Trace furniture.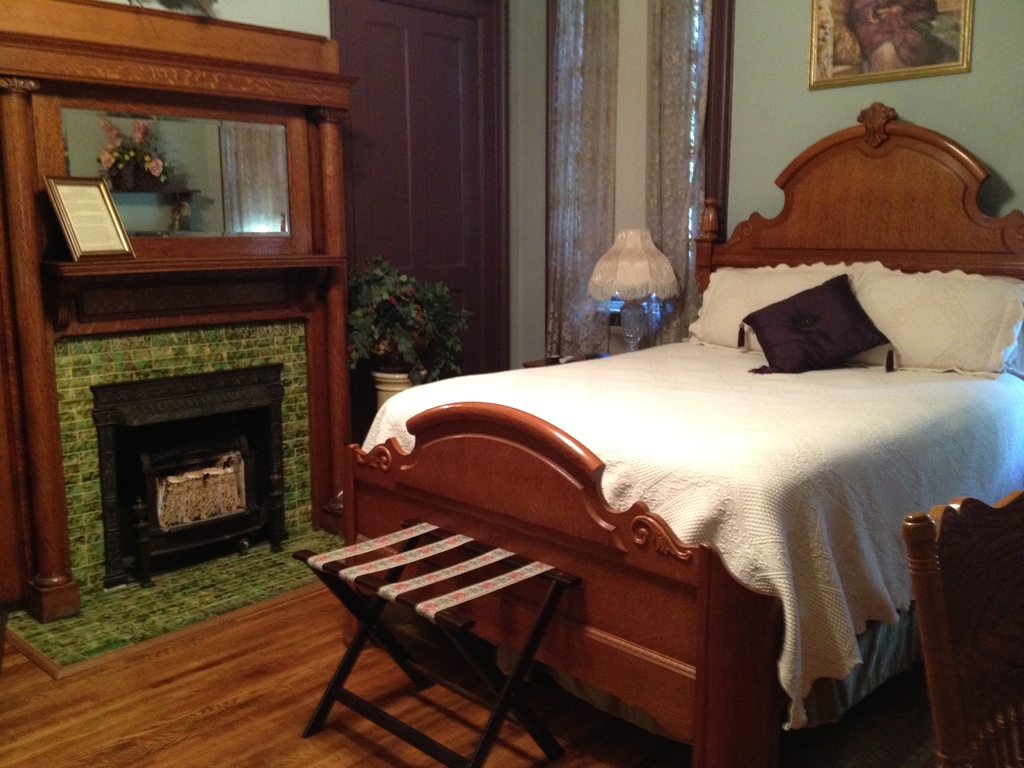
Traced to {"x1": 900, "y1": 490, "x2": 1023, "y2": 767}.
